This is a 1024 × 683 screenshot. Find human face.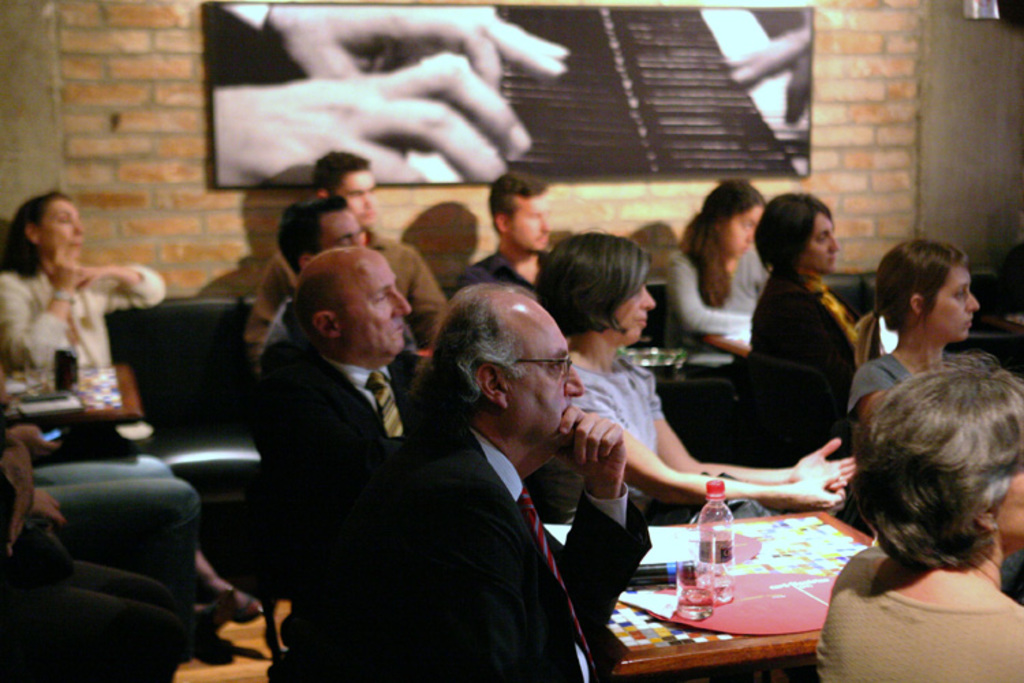
Bounding box: box=[933, 265, 975, 343].
